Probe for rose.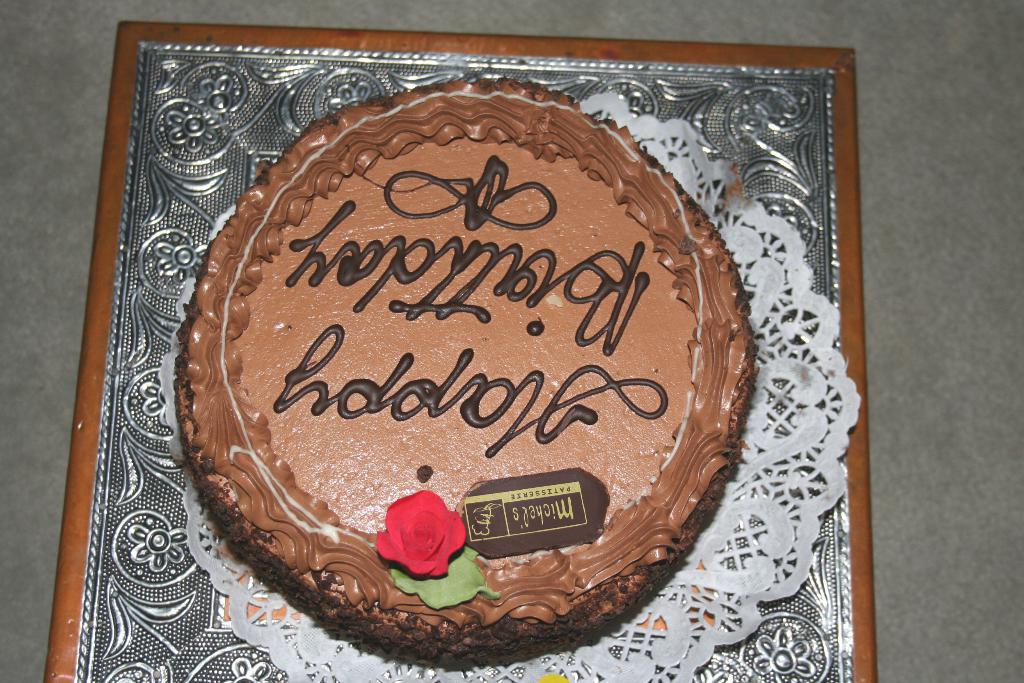
Probe result: bbox=(374, 490, 466, 579).
